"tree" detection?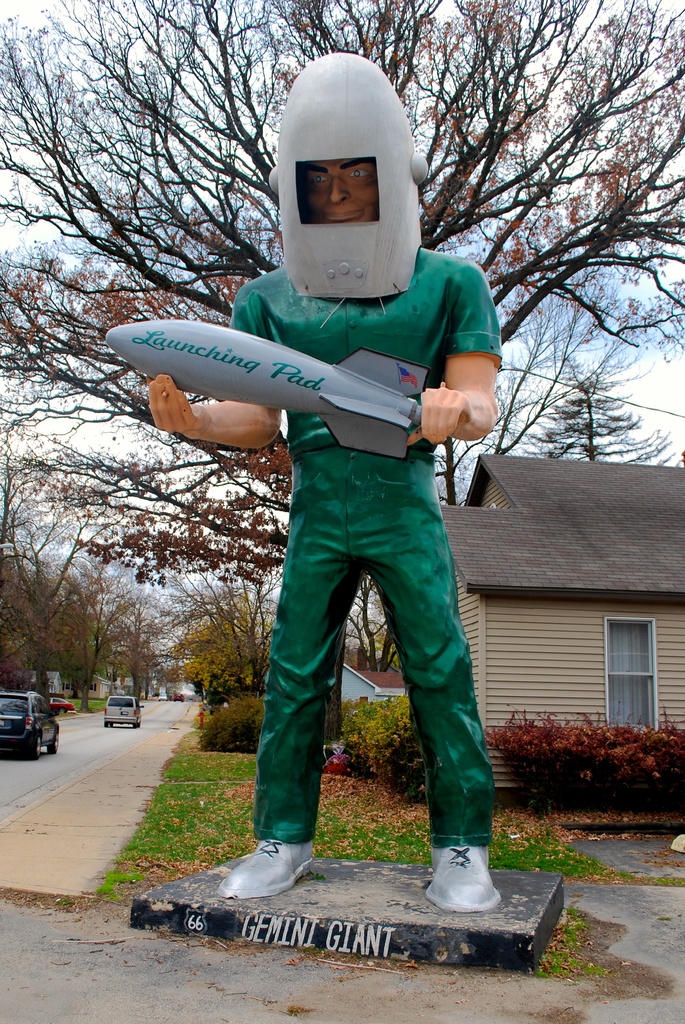
[338,565,403,666]
